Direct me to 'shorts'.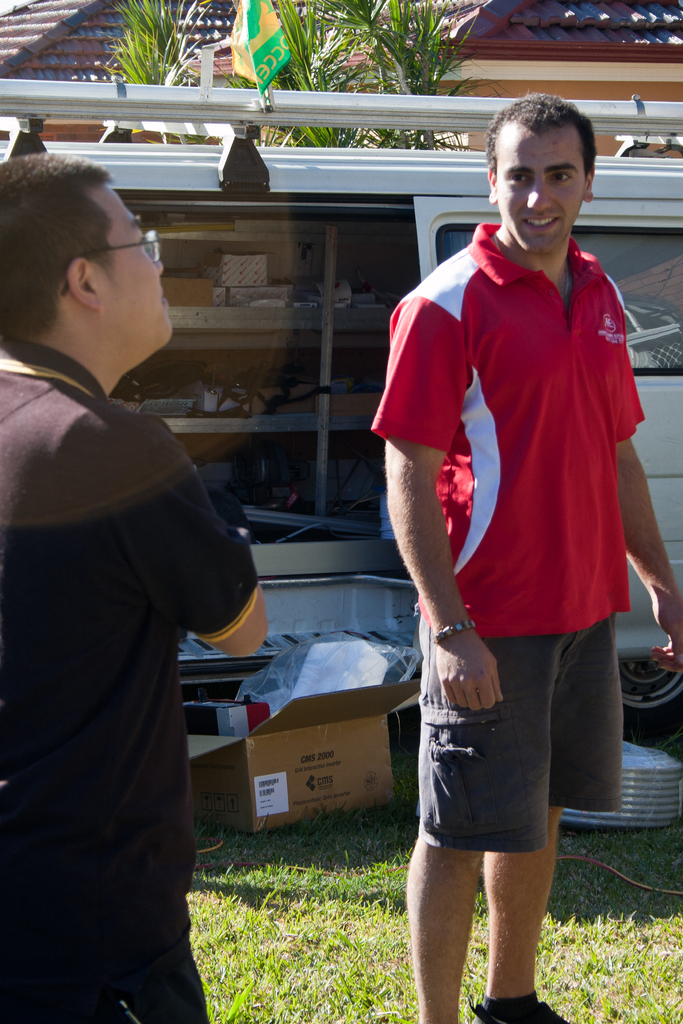
Direction: x1=0 y1=938 x2=213 y2=1023.
